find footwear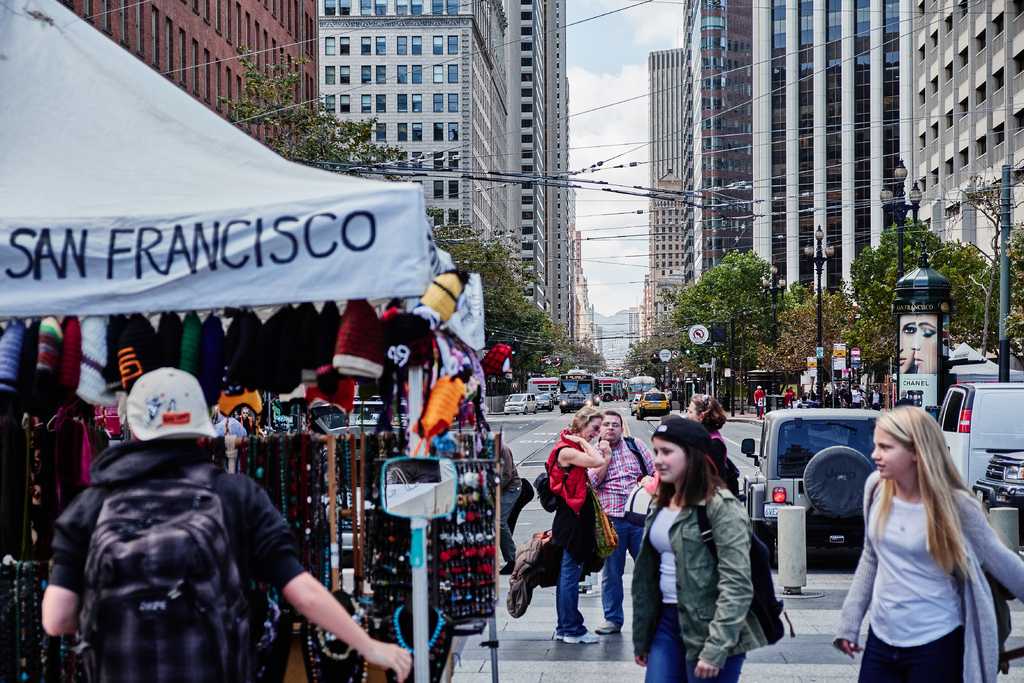
box=[564, 630, 592, 644]
